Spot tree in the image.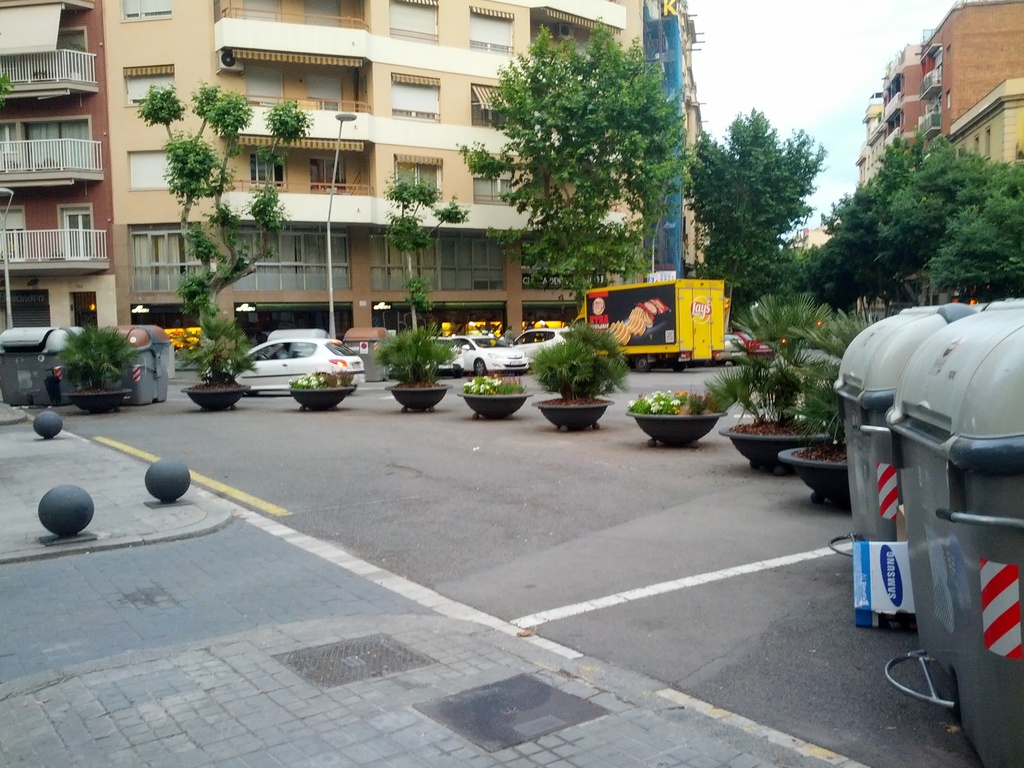
tree found at x1=680, y1=106, x2=828, y2=337.
